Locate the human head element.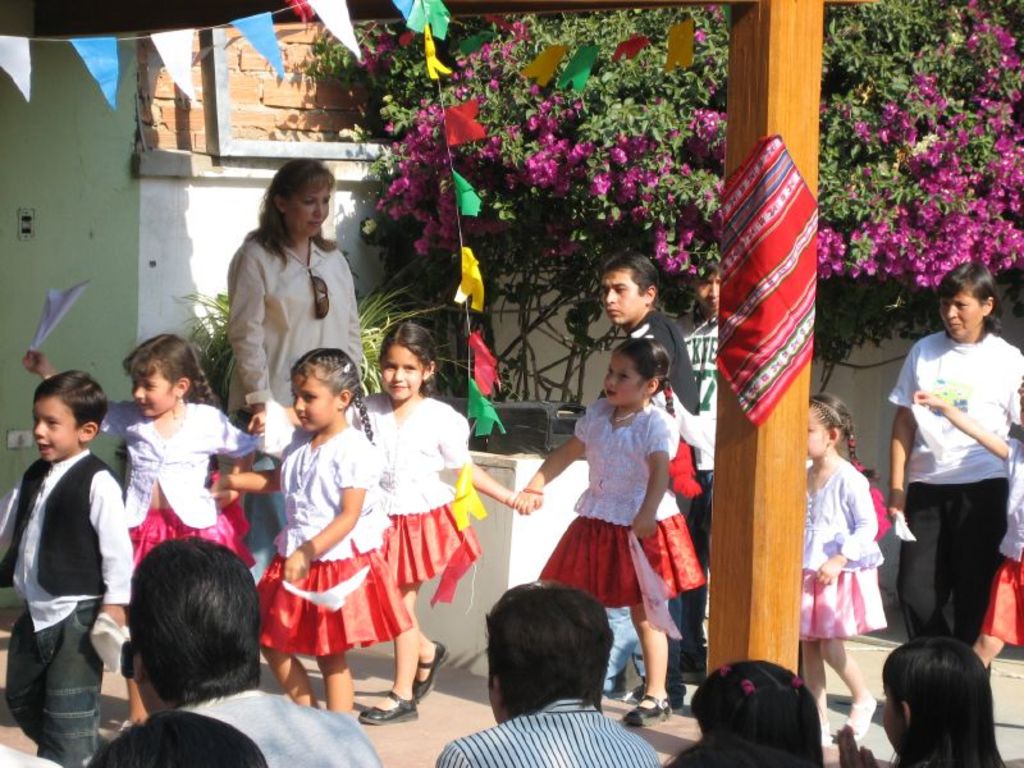
Element bbox: (x1=810, y1=392, x2=849, y2=458).
